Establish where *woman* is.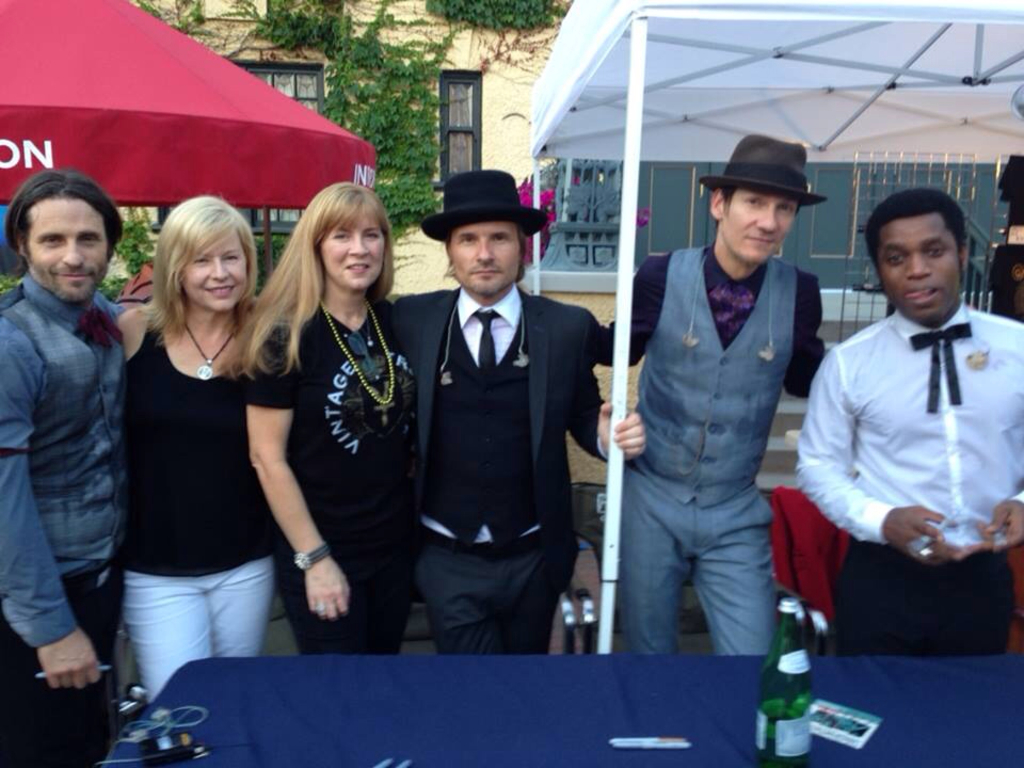
Established at bbox=[98, 162, 288, 721].
